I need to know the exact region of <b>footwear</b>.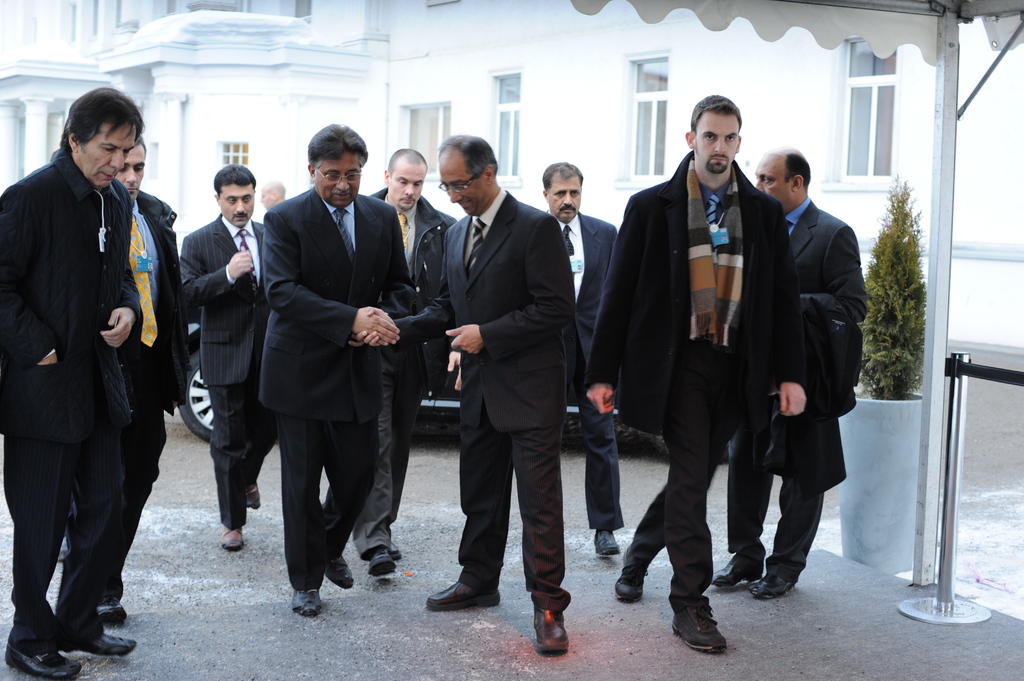
Region: detection(245, 482, 264, 508).
